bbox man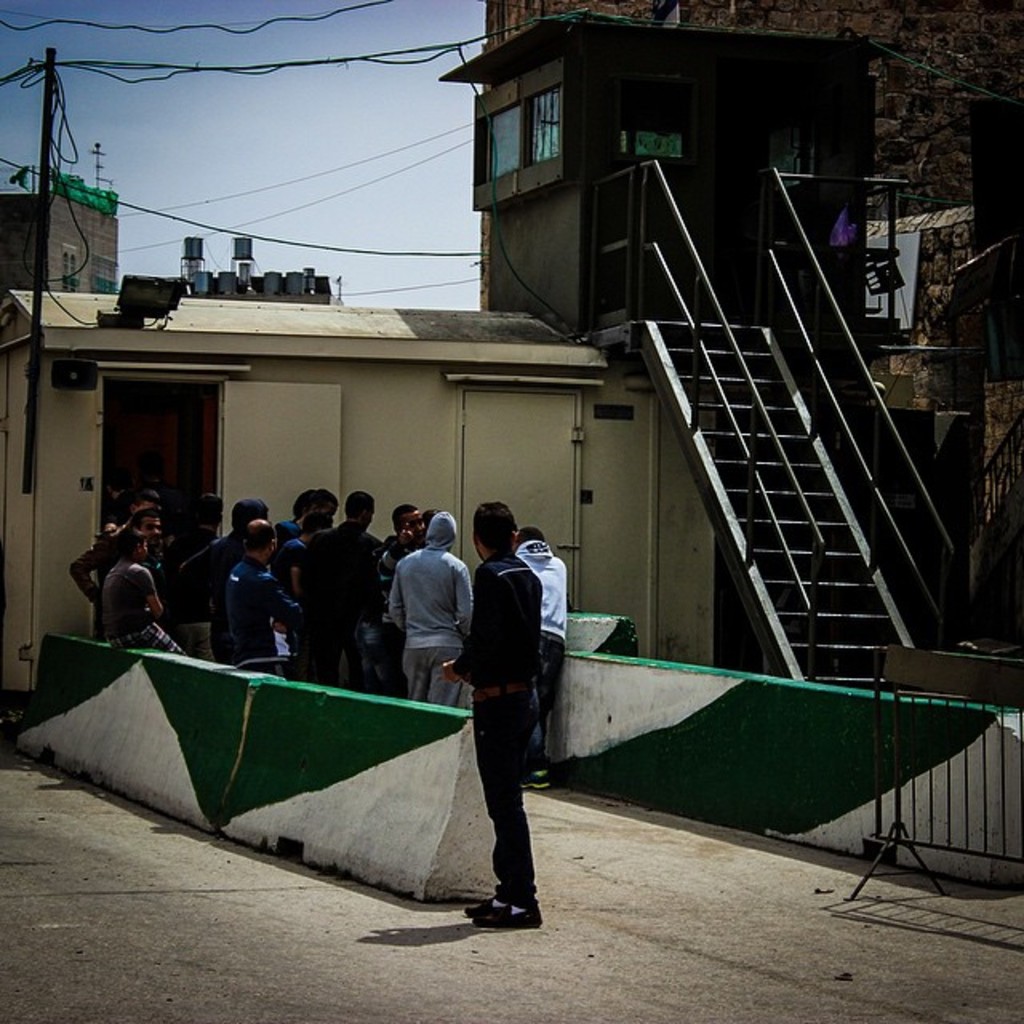
l=222, t=515, r=309, b=678
